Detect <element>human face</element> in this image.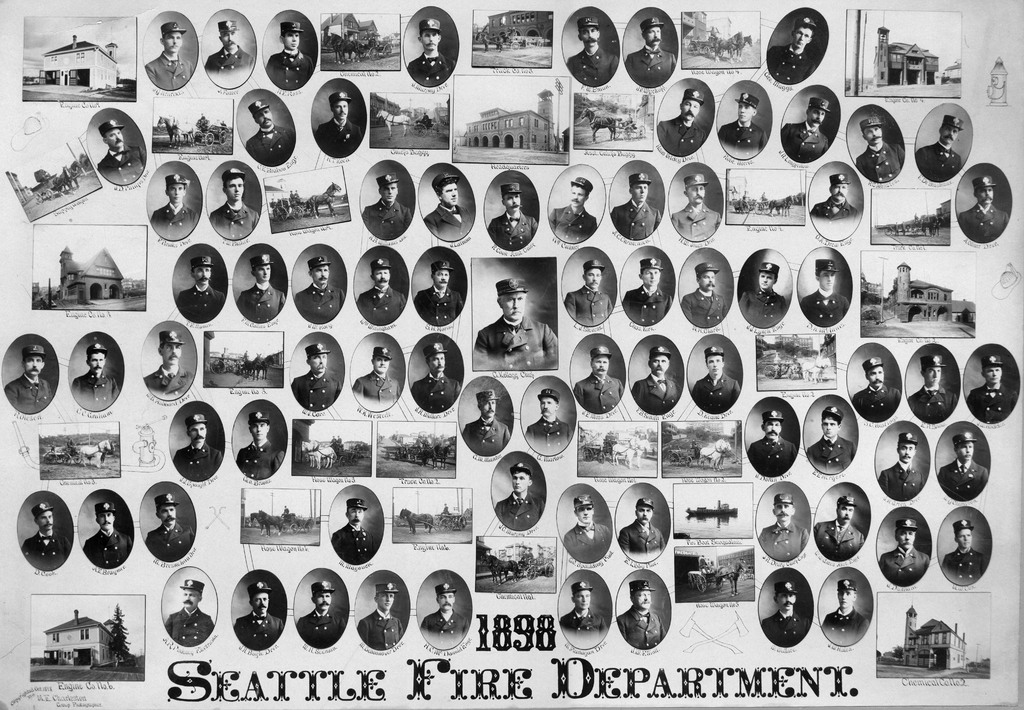
Detection: select_region(987, 366, 1003, 387).
